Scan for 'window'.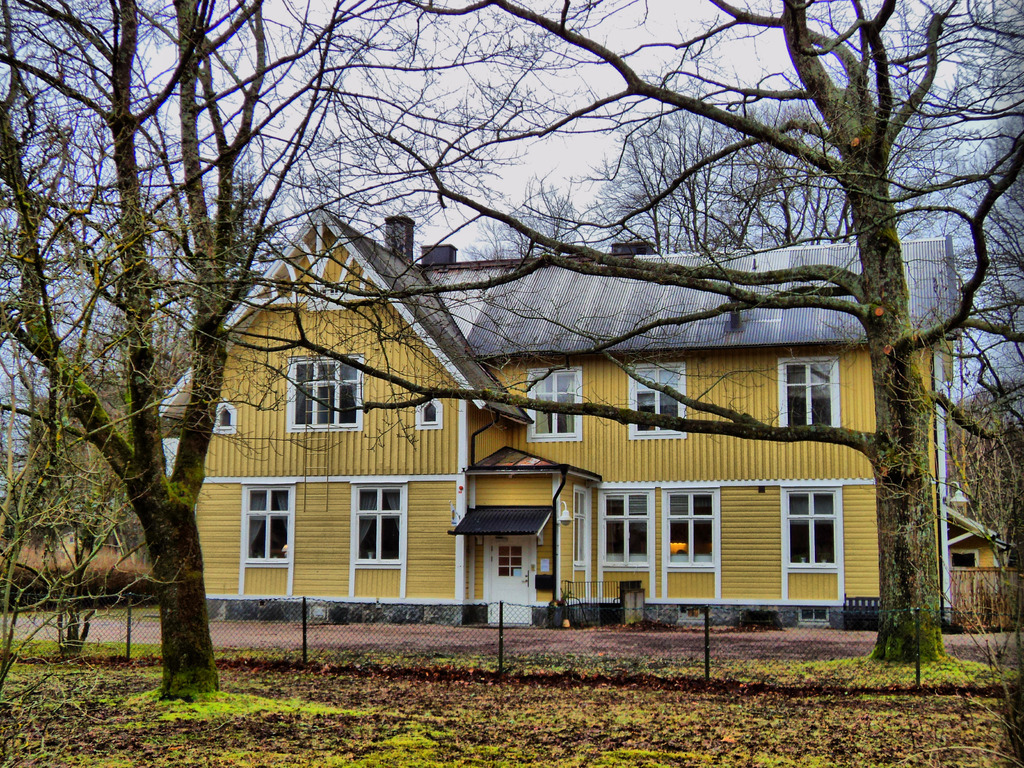
Scan result: 634/361/685/436.
